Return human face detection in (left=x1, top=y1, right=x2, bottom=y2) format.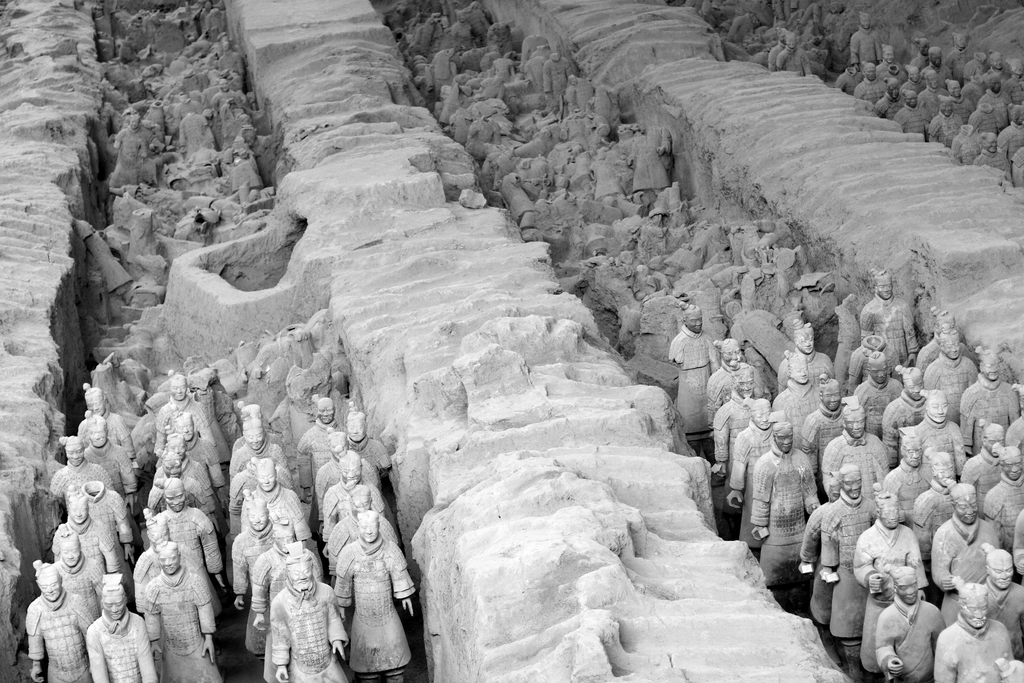
(left=988, top=557, right=1015, bottom=590).
